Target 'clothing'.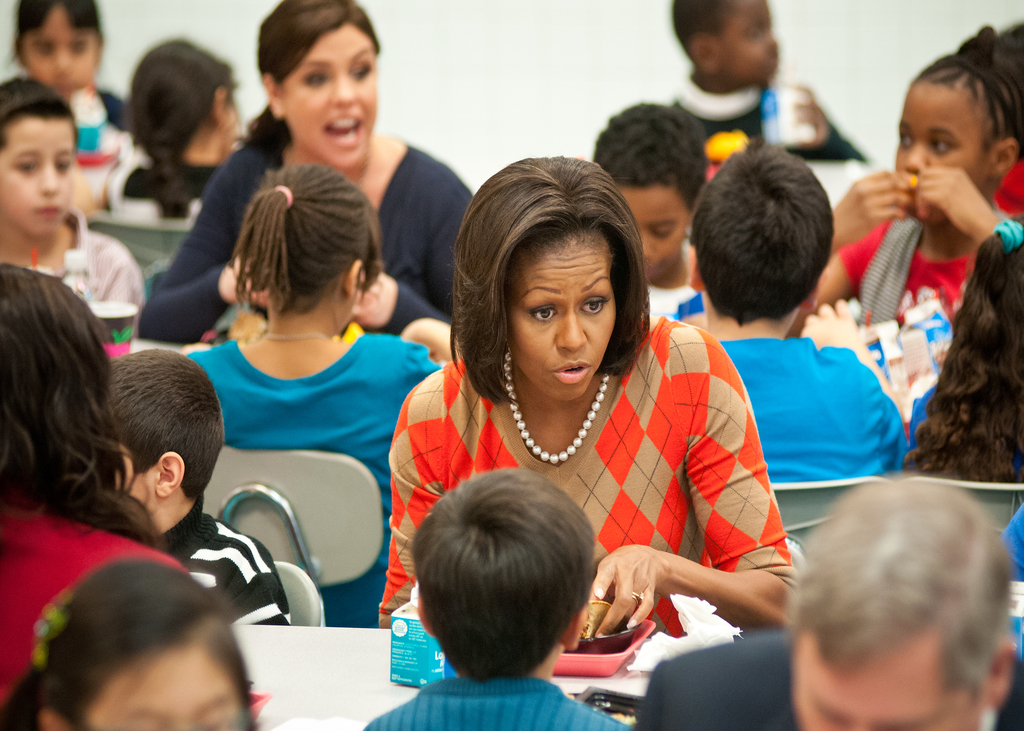
Target region: [x1=6, y1=502, x2=183, y2=730].
